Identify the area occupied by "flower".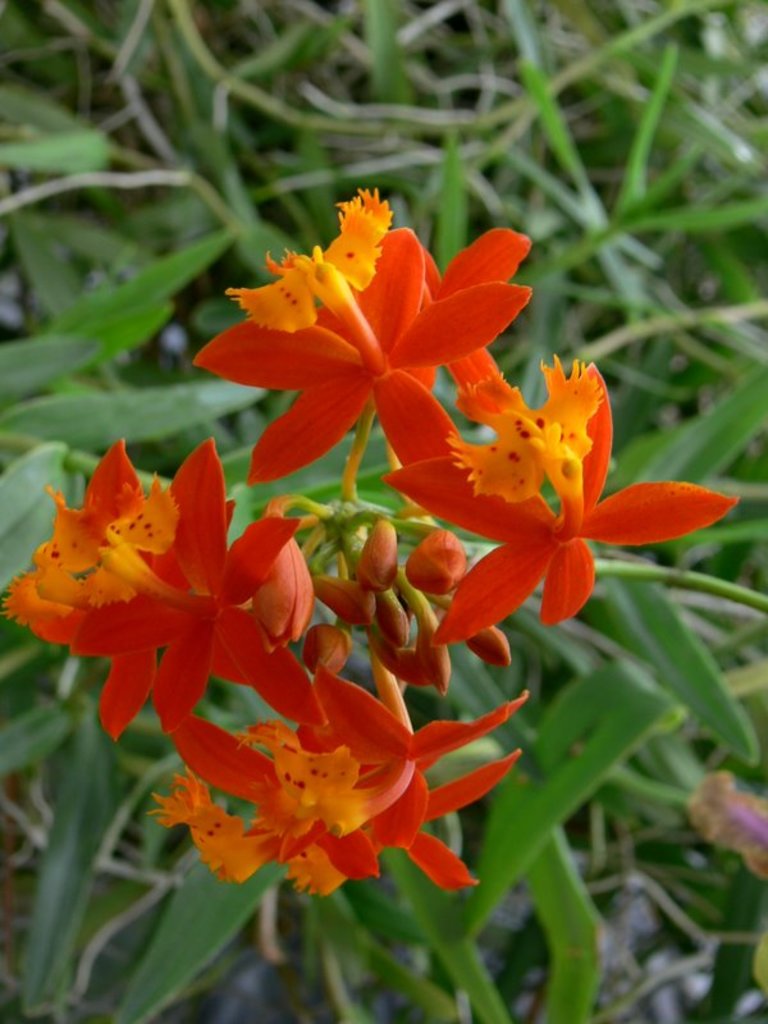
Area: bbox=(378, 356, 740, 652).
